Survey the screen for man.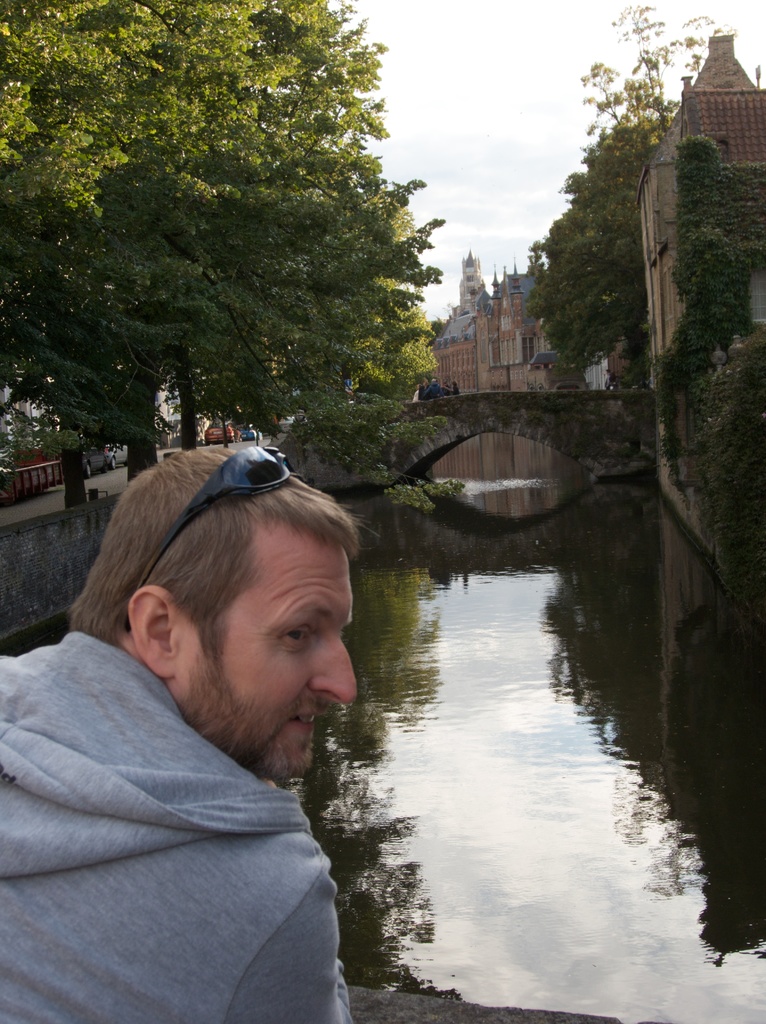
Survey found: rect(0, 452, 427, 1023).
